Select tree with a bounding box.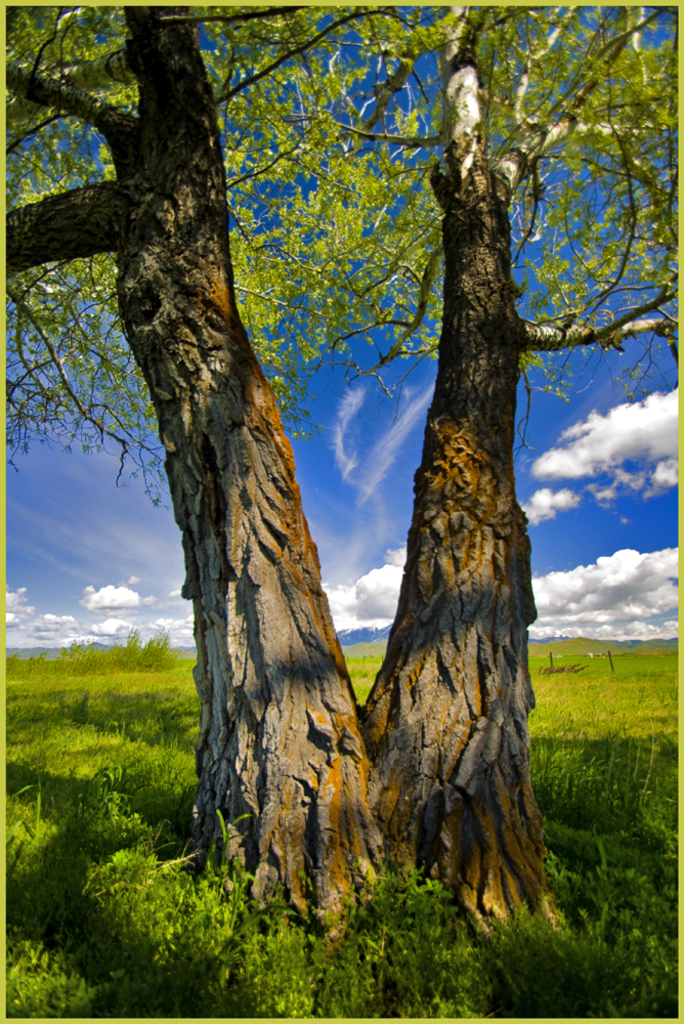
left=341, top=6, right=680, bottom=938.
